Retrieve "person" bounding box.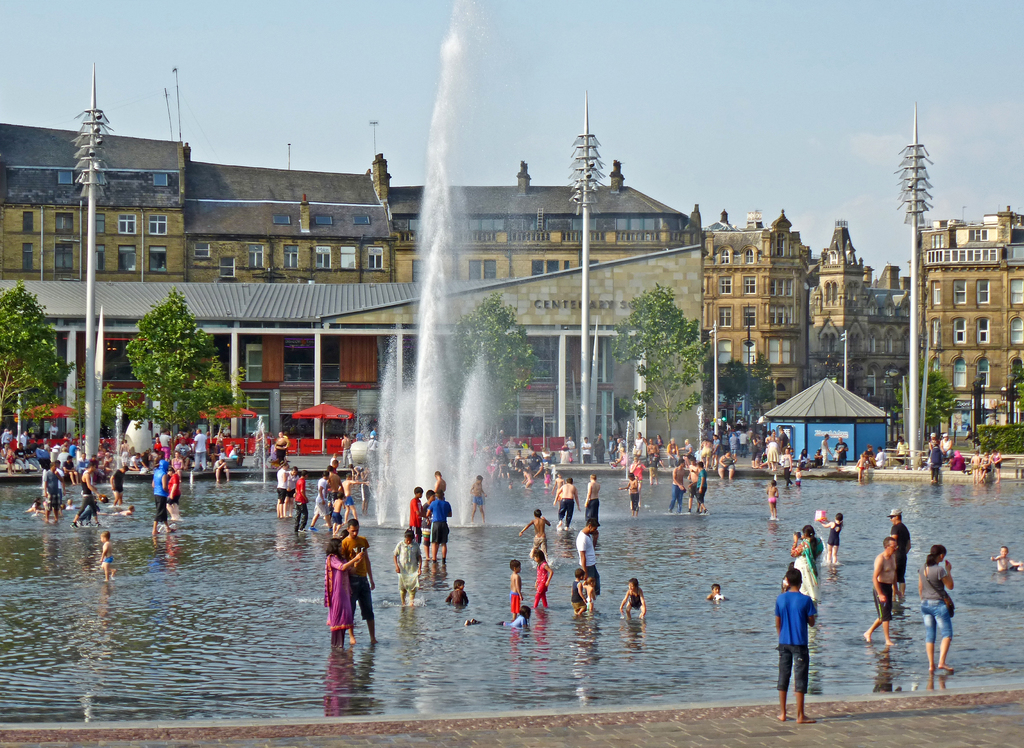
Bounding box: [left=618, top=470, right=639, bottom=516].
